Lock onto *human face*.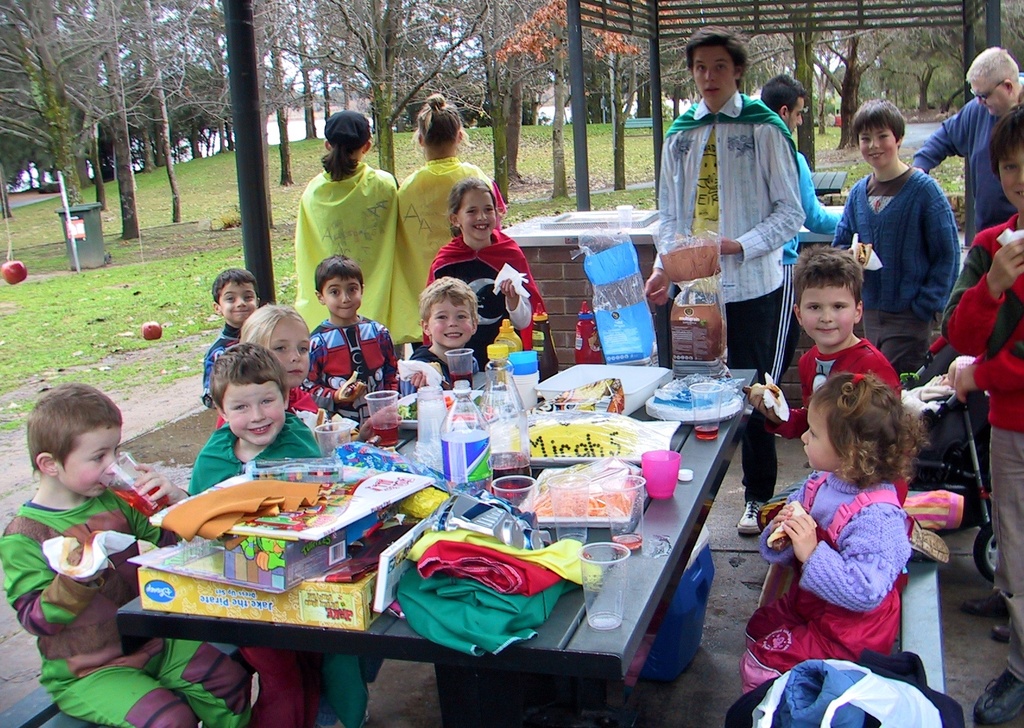
Locked: left=969, top=75, right=1009, bottom=117.
